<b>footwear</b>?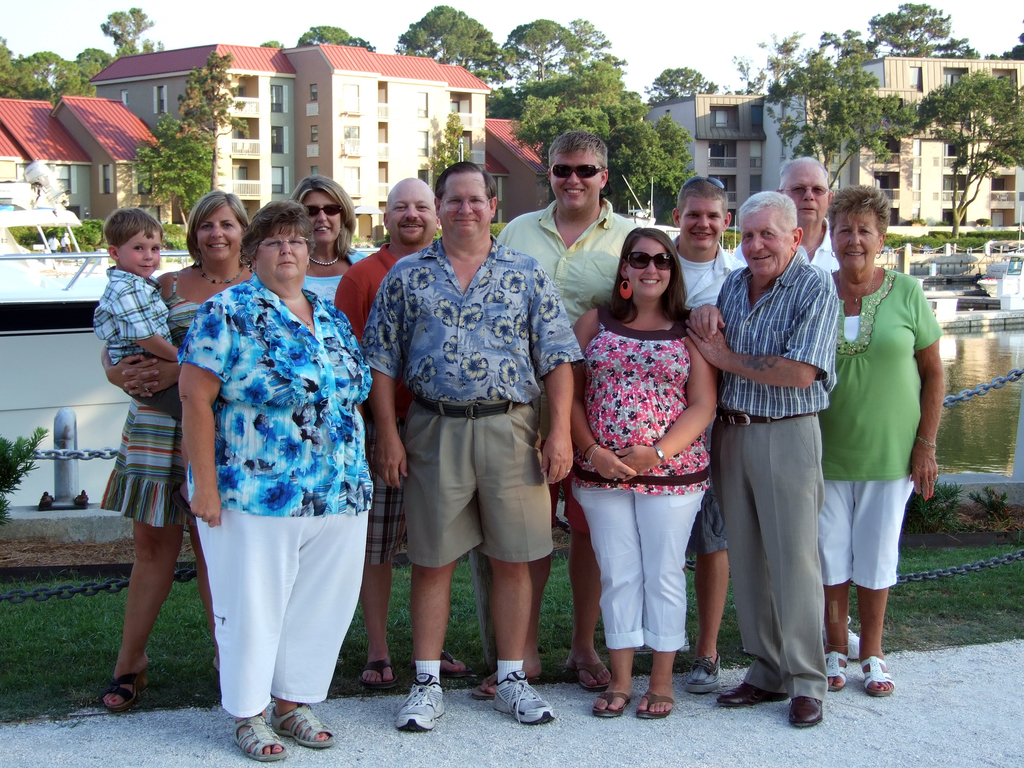
<region>395, 672, 449, 729</region>
